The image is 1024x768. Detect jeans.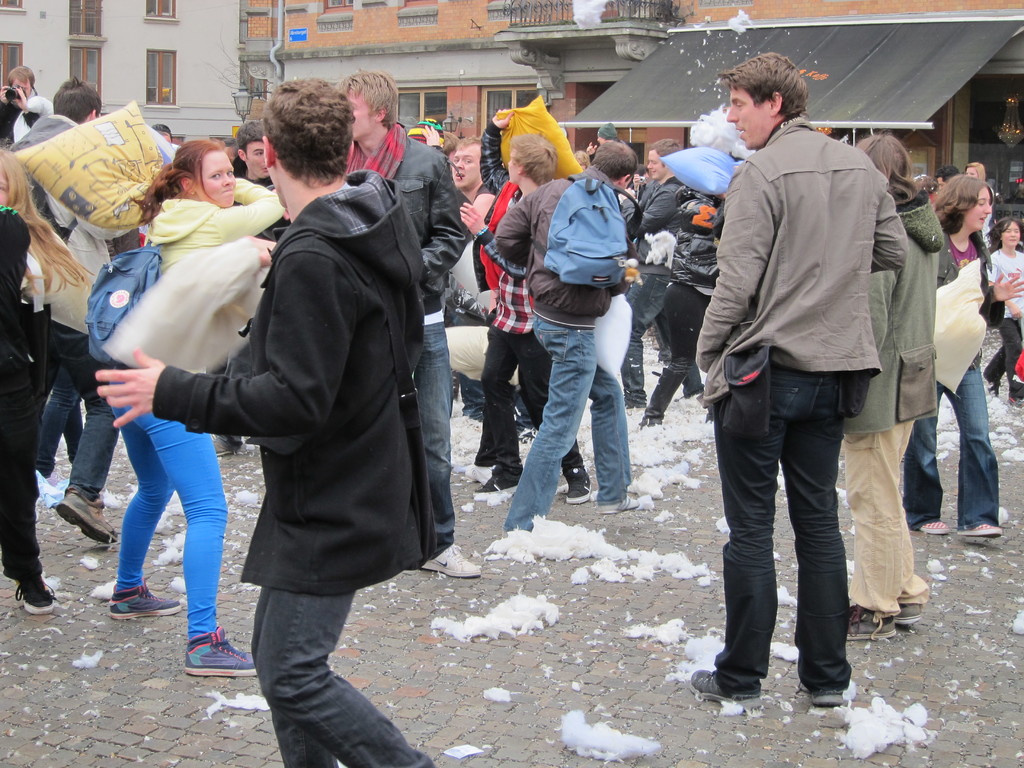
Detection: pyautogui.locateOnScreen(902, 356, 1005, 528).
